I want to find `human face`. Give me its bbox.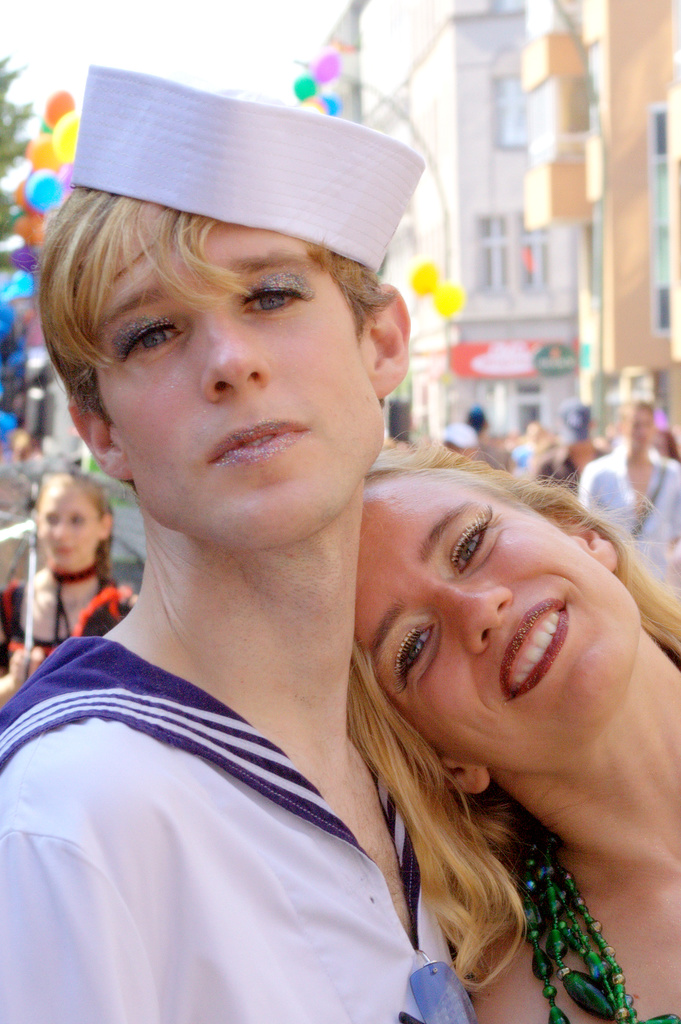
region(34, 475, 103, 574).
